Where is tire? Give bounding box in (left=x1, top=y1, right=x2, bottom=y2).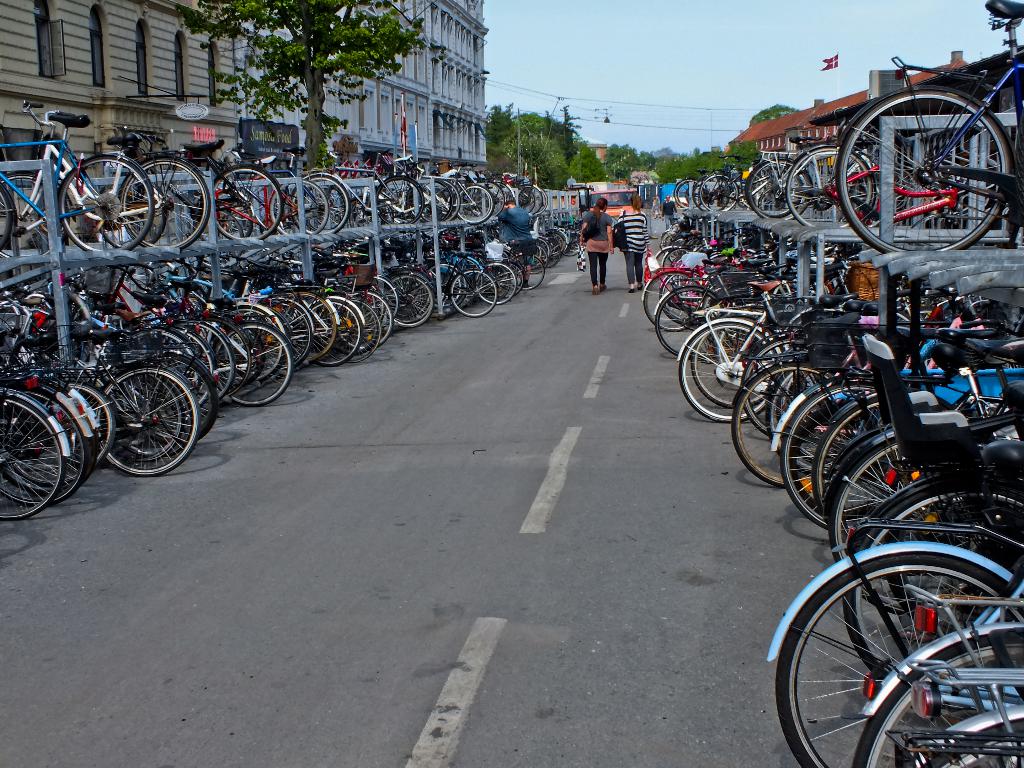
(left=296, top=170, right=349, bottom=236).
